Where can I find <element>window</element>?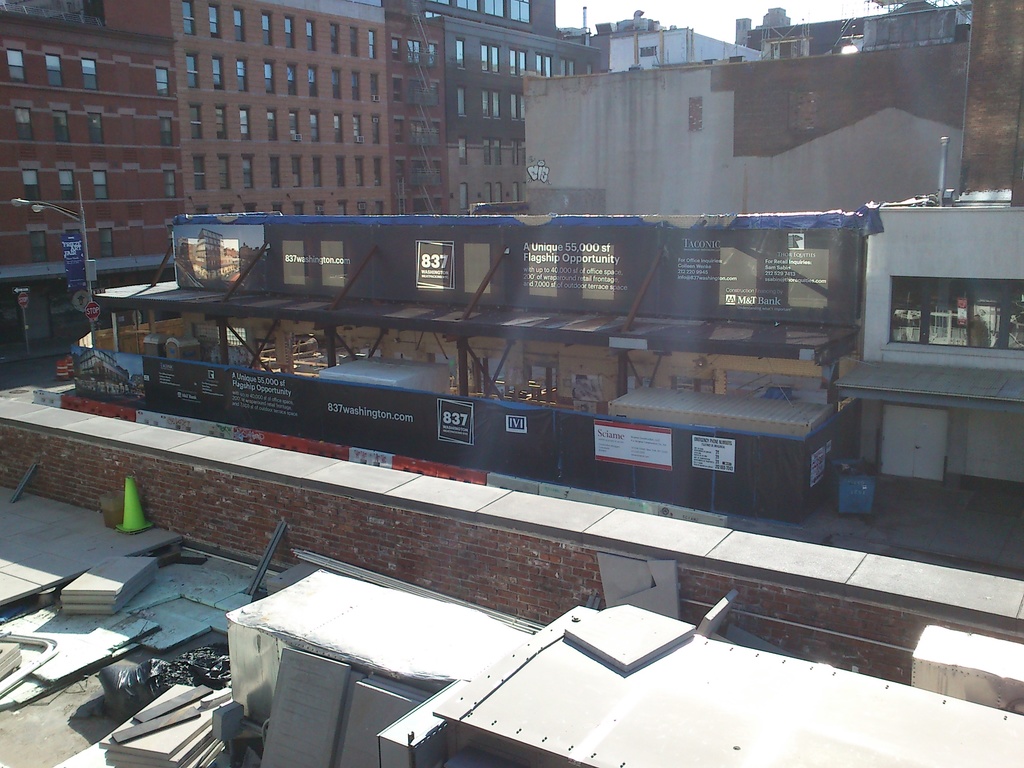
You can find it at <bbox>293, 205, 307, 213</bbox>.
